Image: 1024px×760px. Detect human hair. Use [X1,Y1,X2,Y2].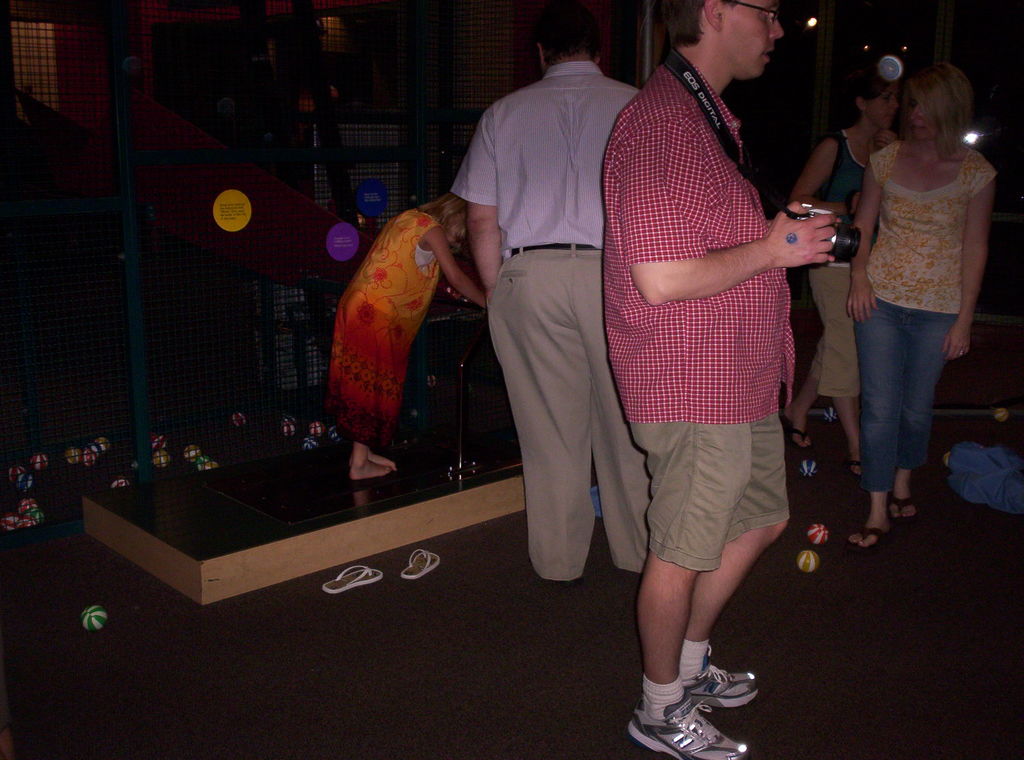
[663,0,740,45].
